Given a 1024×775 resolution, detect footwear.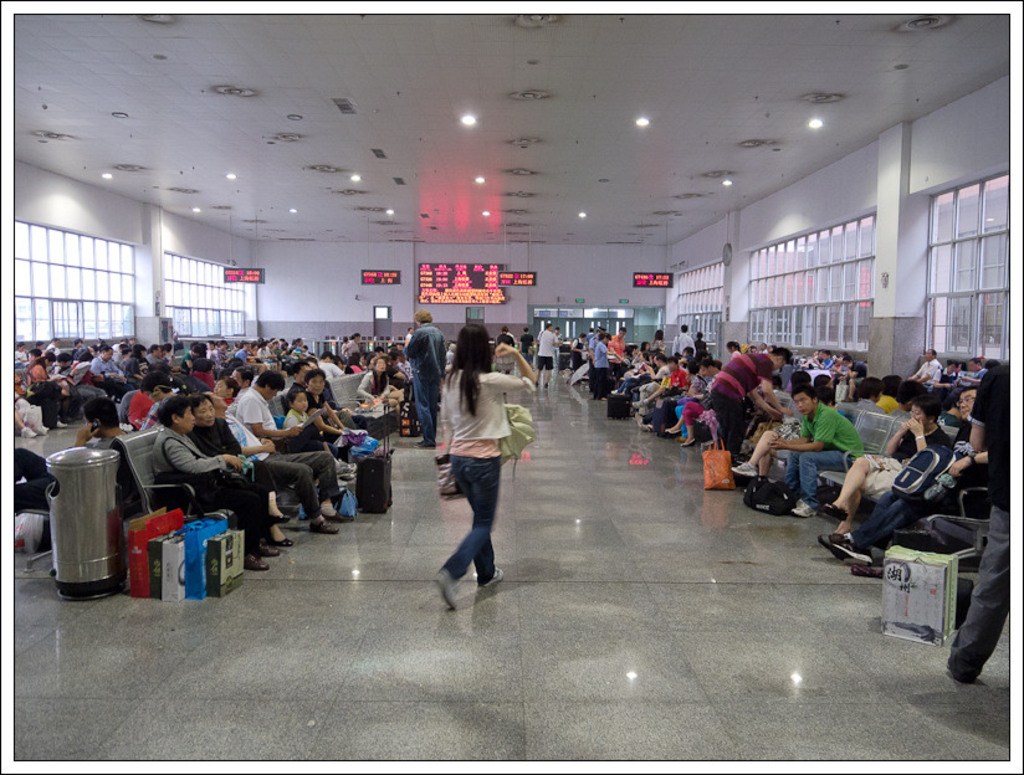
select_region(633, 399, 641, 407).
